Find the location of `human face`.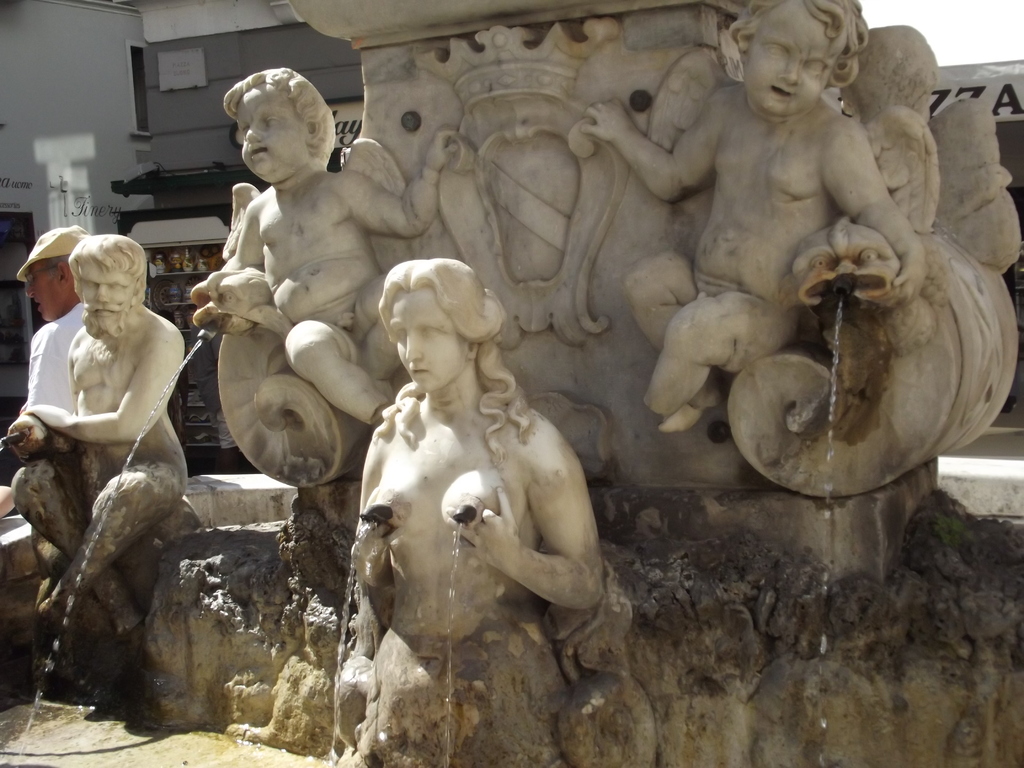
Location: {"x1": 83, "y1": 275, "x2": 131, "y2": 327}.
